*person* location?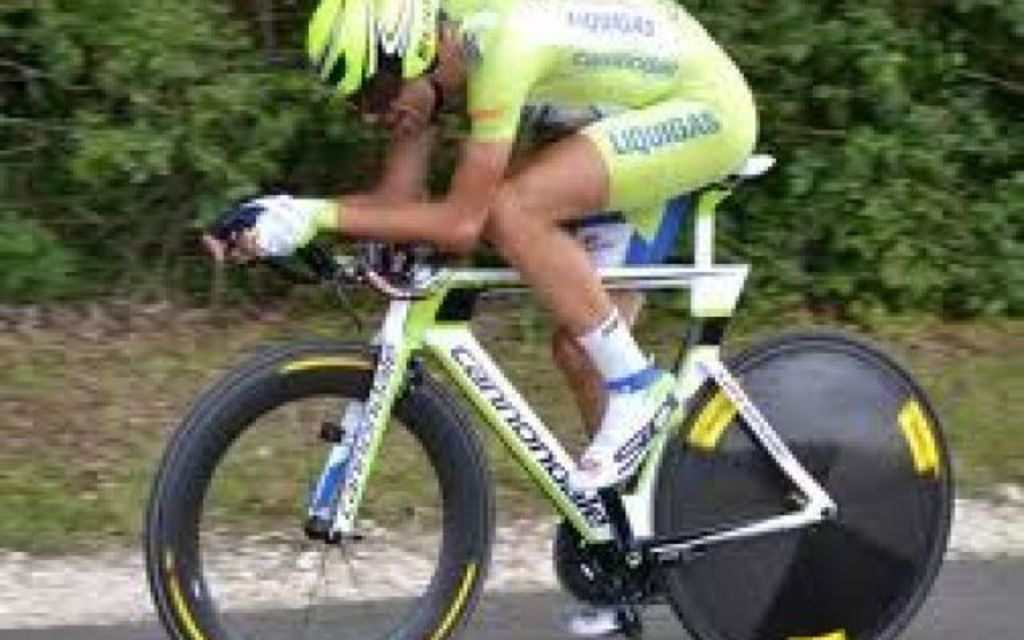
l=218, t=0, r=762, b=635
